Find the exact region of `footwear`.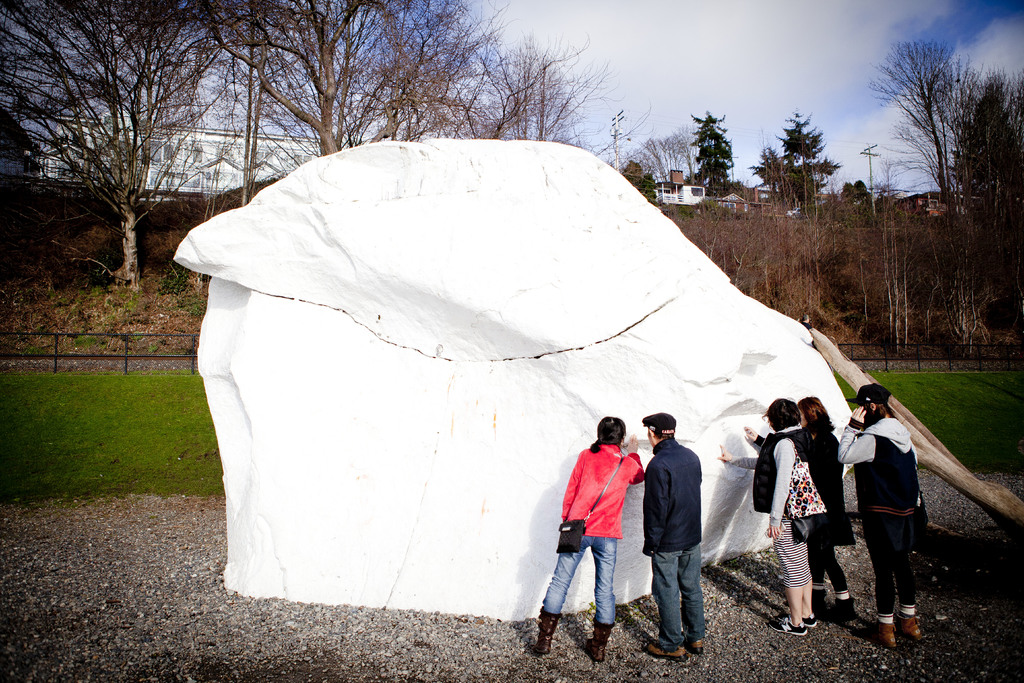
Exact region: 681,630,705,650.
